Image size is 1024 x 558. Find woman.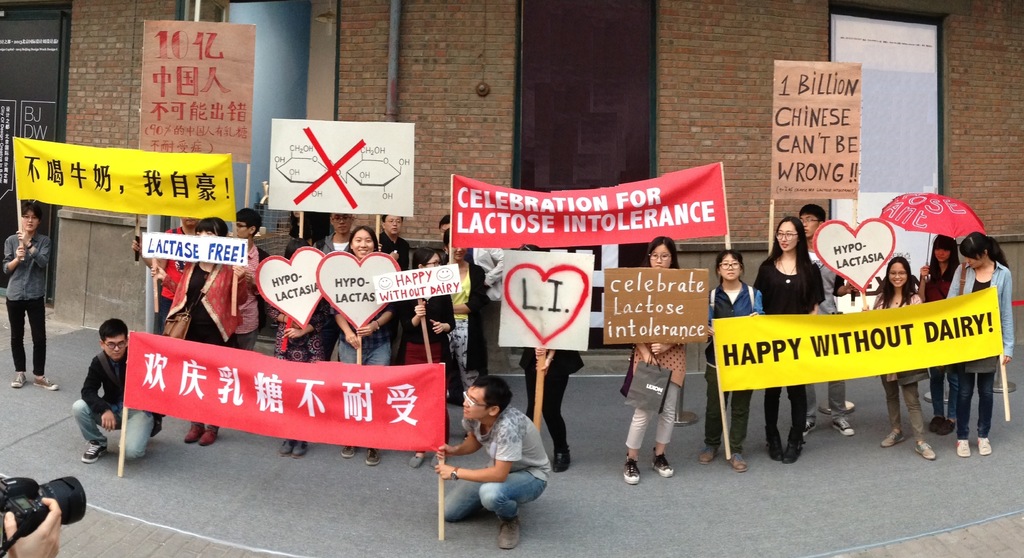
(x1=614, y1=234, x2=692, y2=483).
